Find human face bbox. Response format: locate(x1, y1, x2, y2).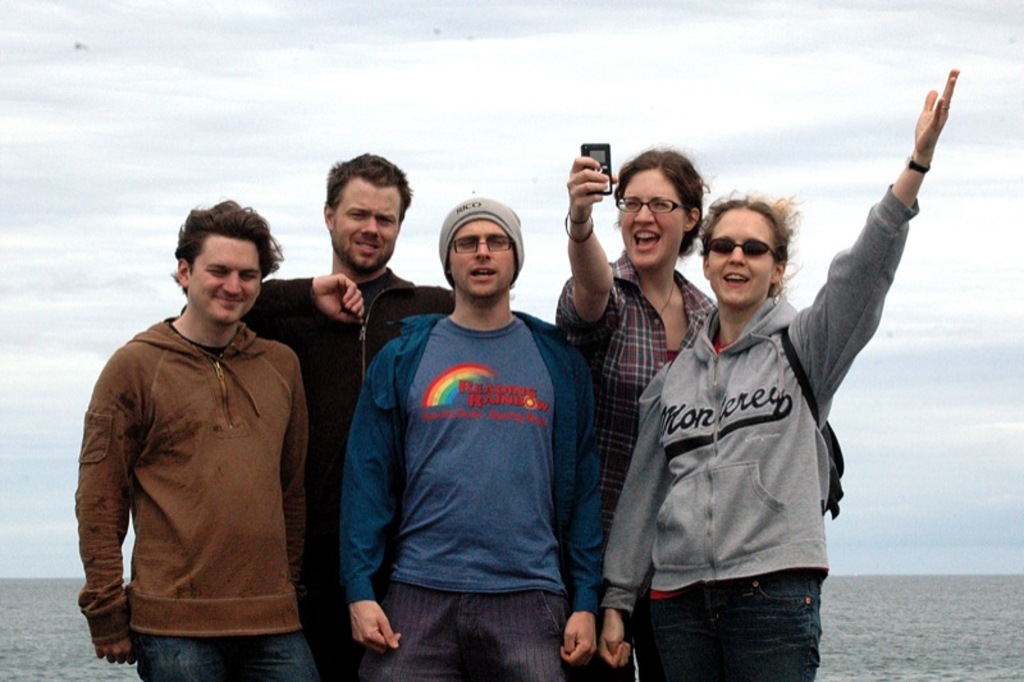
locate(447, 220, 515, 301).
